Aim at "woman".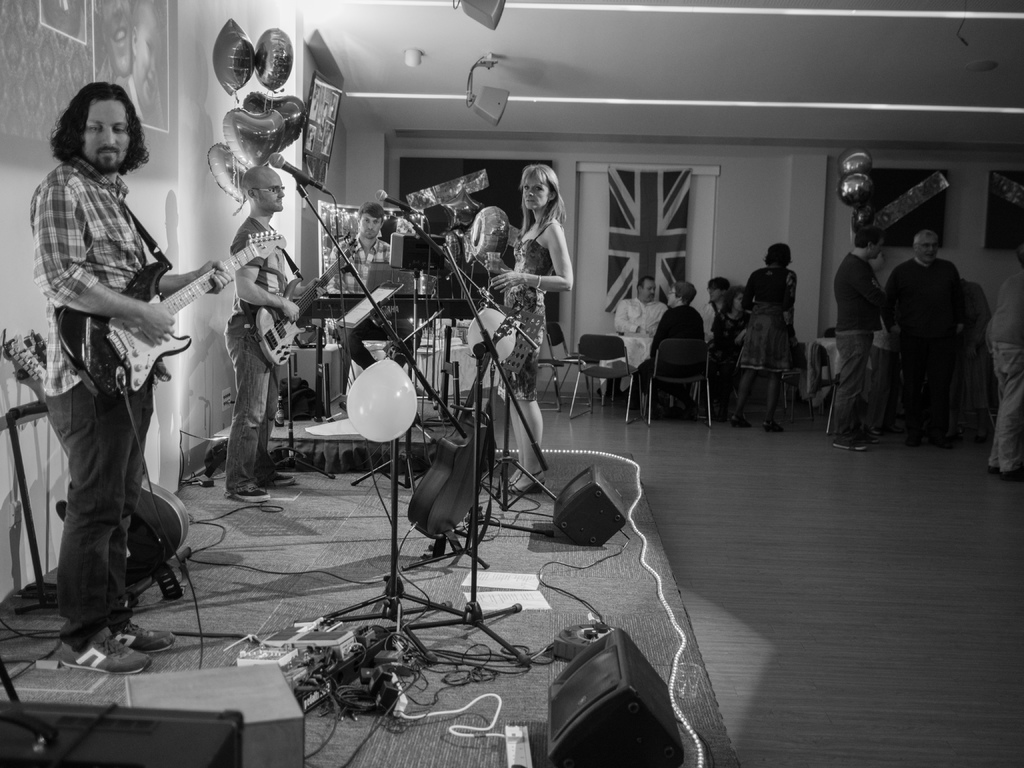
Aimed at bbox=[648, 278, 721, 429].
